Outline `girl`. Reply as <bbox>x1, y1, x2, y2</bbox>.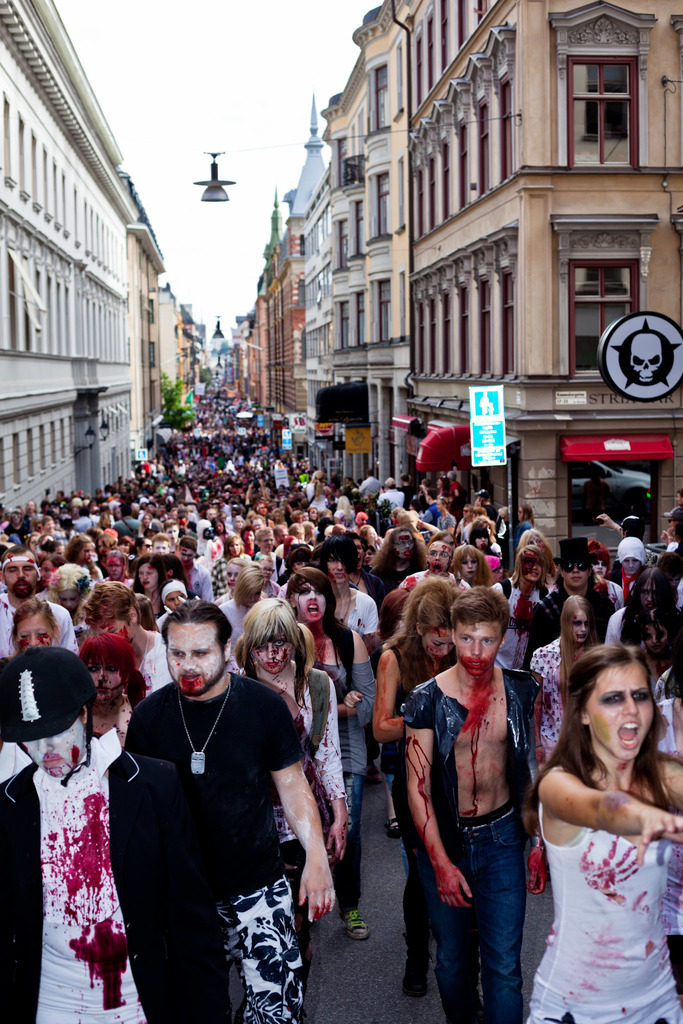
<bbox>496, 529, 541, 600</bbox>.
